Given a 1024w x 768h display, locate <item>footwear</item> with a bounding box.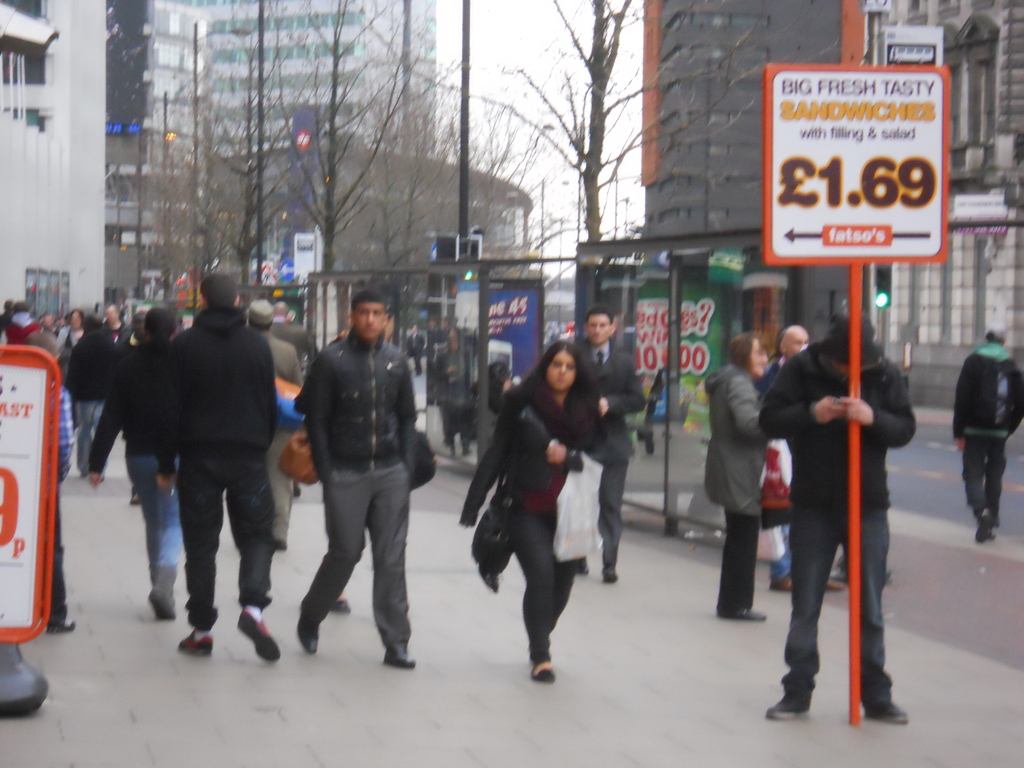
Located: bbox=(771, 573, 794, 593).
